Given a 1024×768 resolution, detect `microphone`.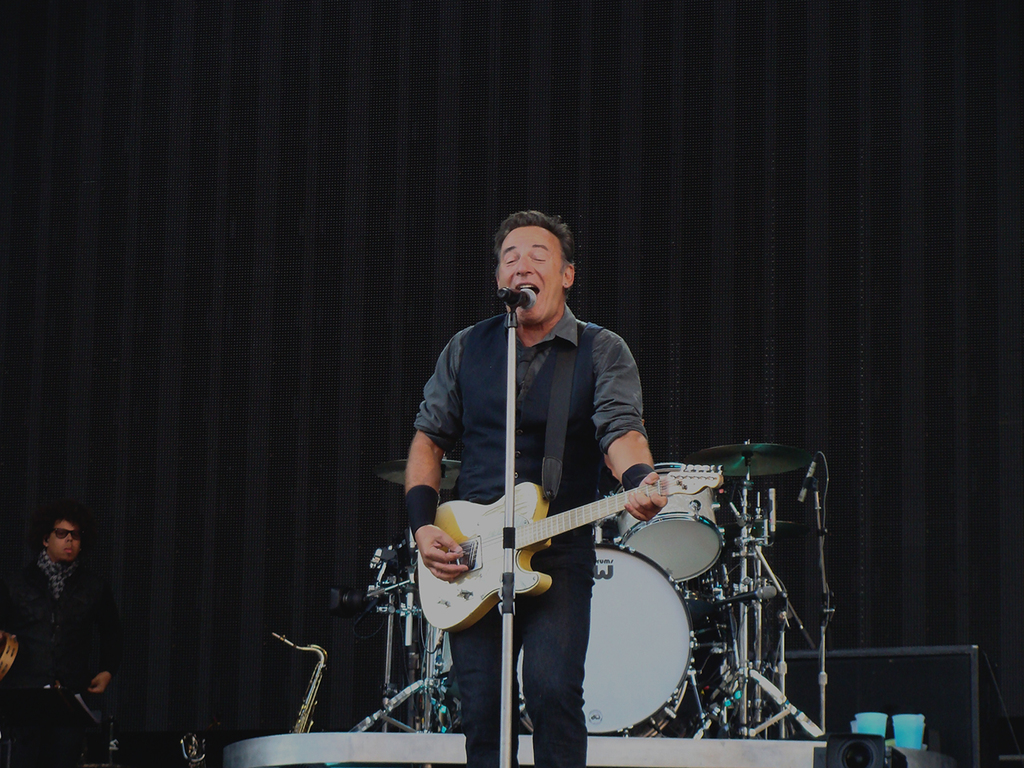
[795, 453, 818, 506].
